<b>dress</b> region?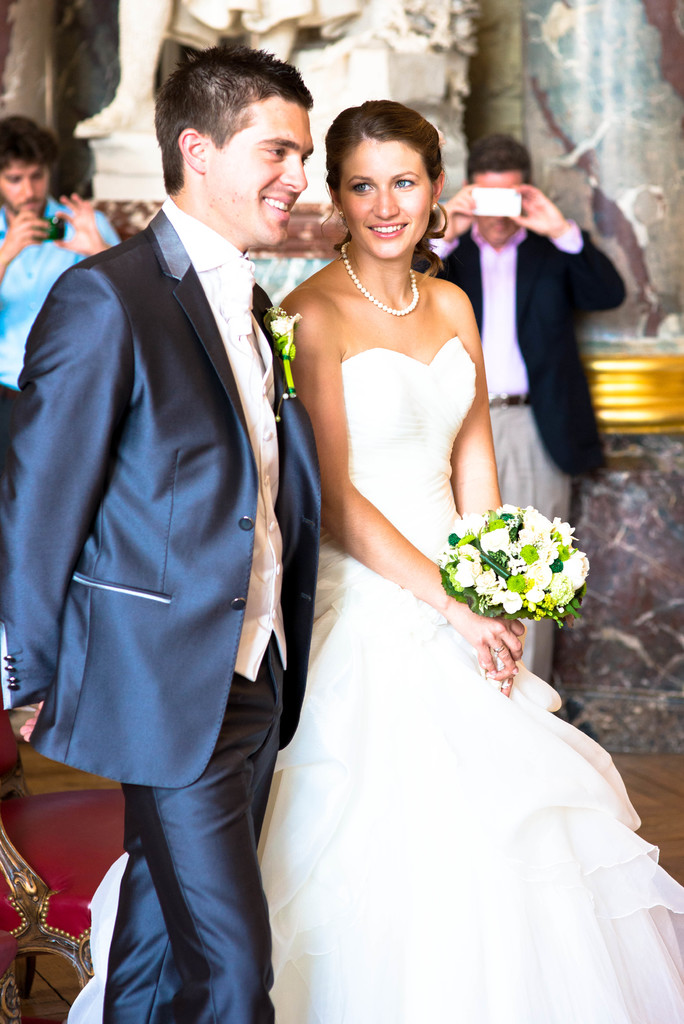
region(69, 333, 683, 1023)
